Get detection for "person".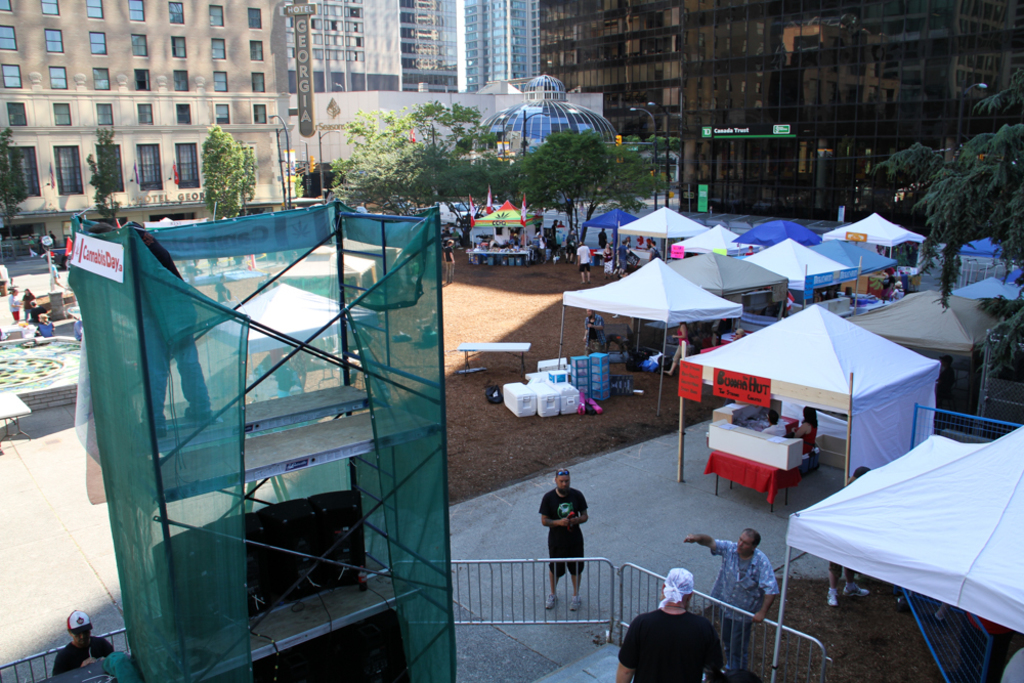
Detection: 582/307/606/349.
